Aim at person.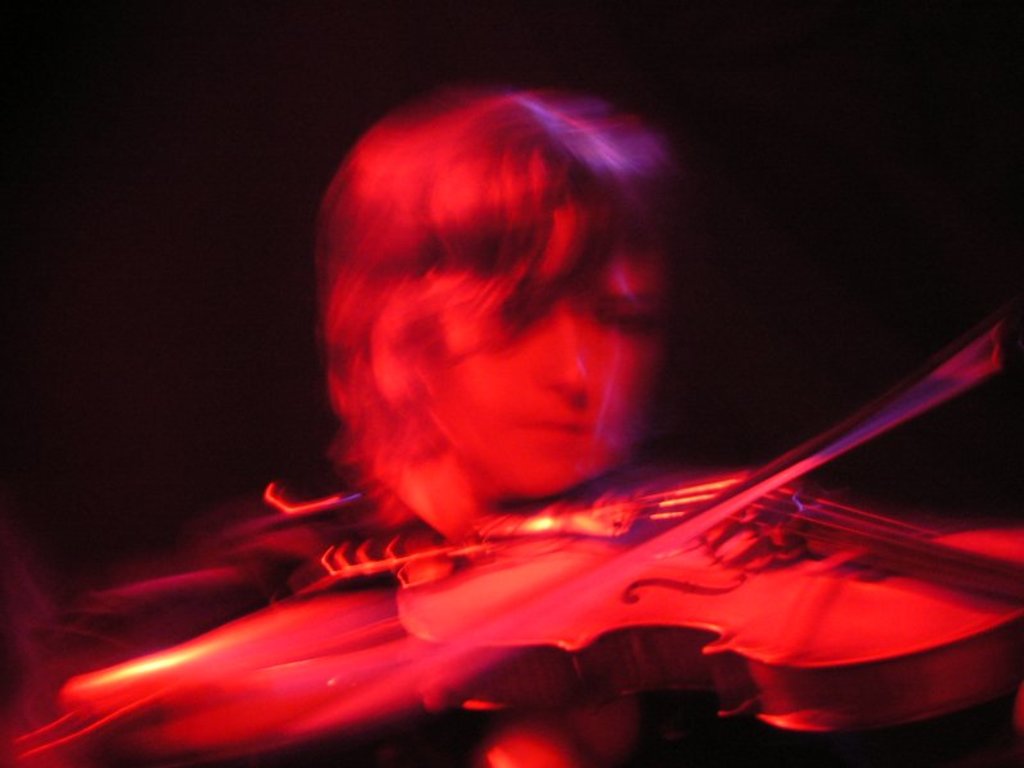
Aimed at box(9, 73, 1012, 767).
